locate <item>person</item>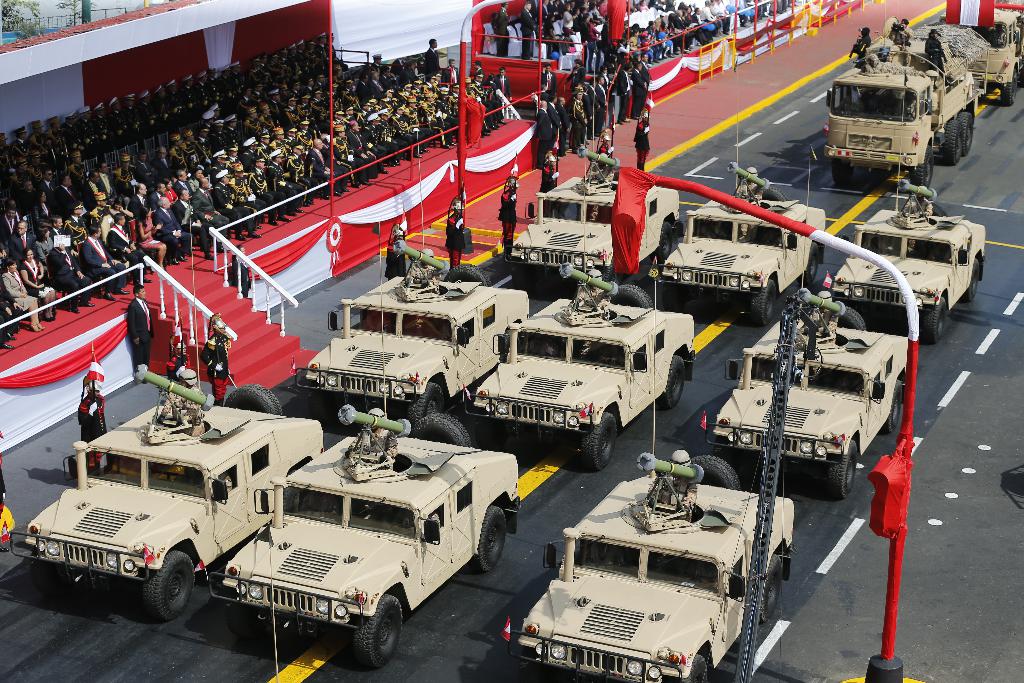
x1=120, y1=282, x2=155, y2=371
